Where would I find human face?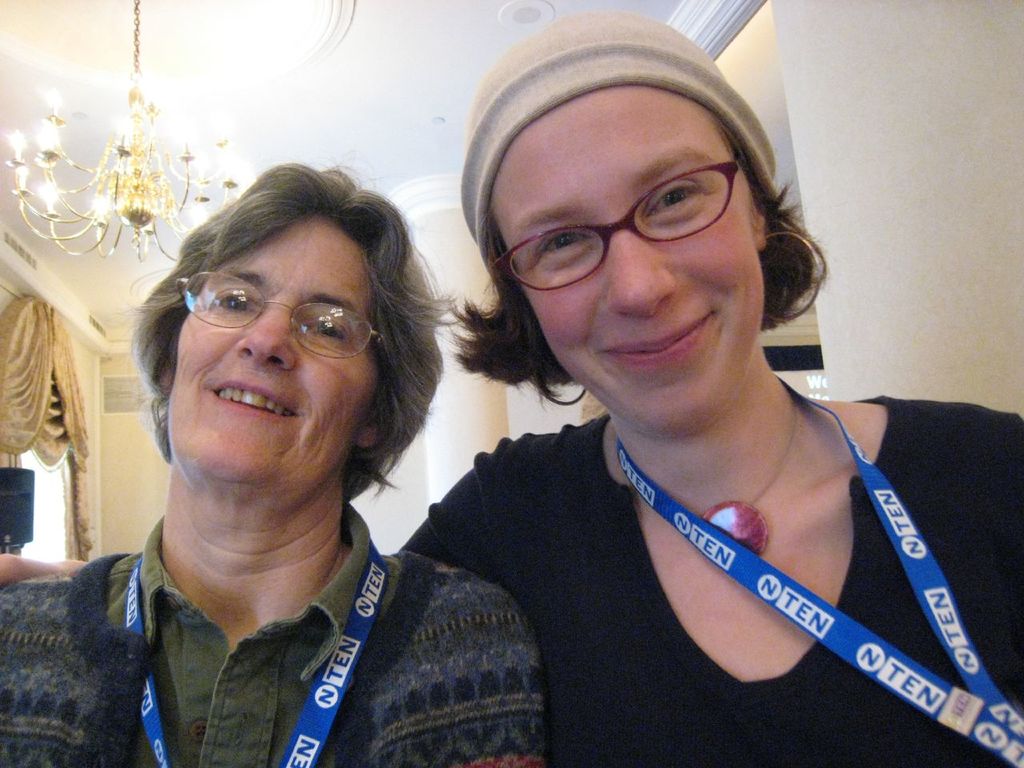
At x1=167 y1=217 x2=378 y2=474.
